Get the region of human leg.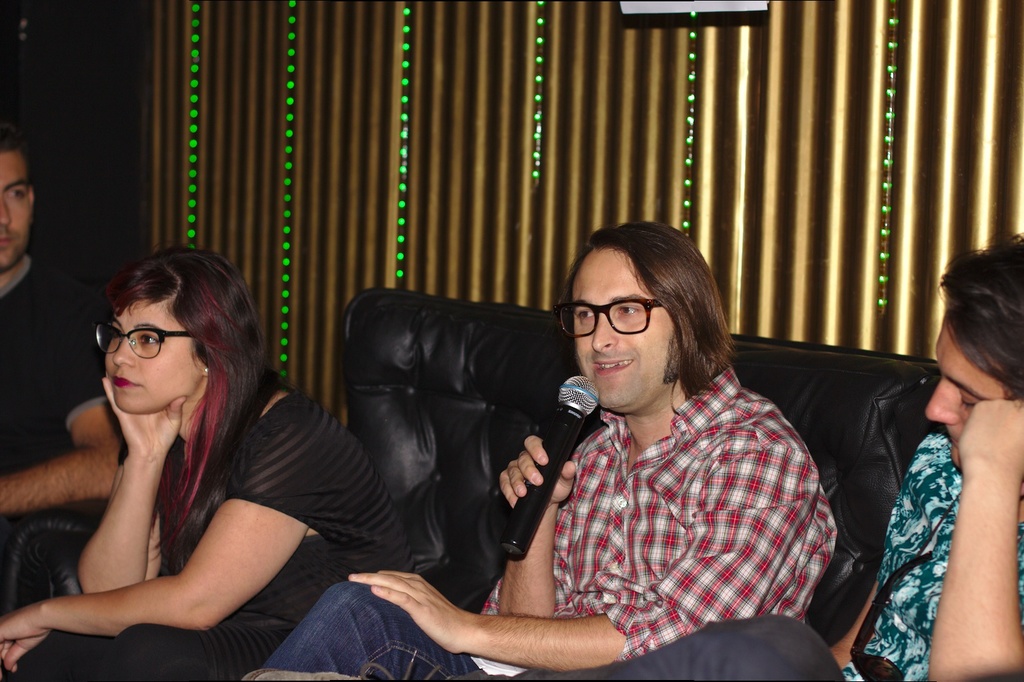
<box>95,615,304,681</box>.
